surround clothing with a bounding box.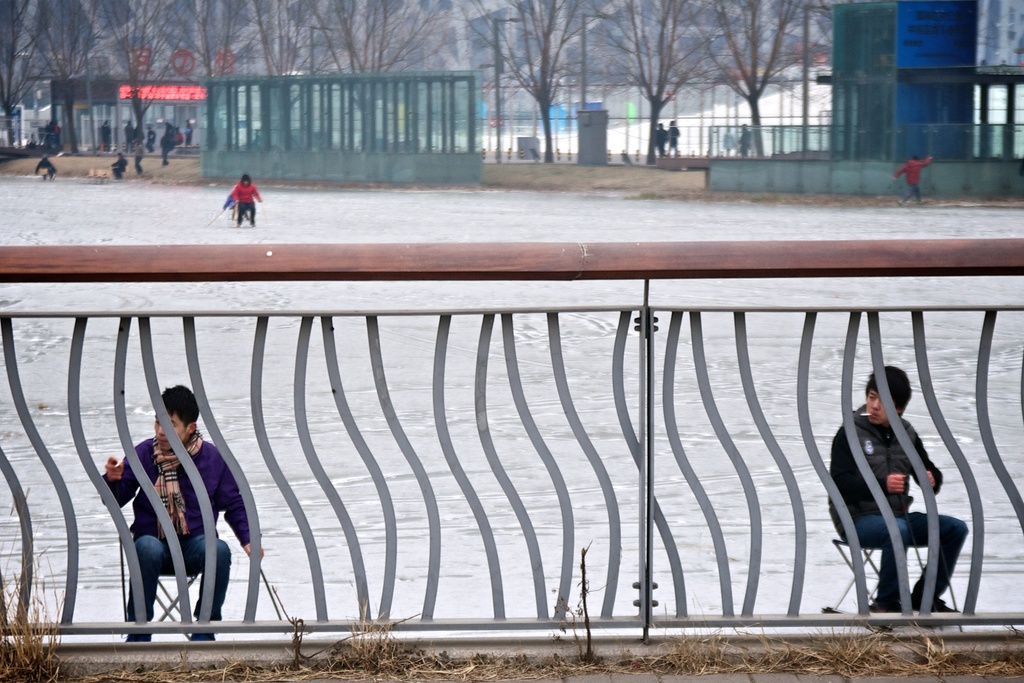
55,124,60,145.
